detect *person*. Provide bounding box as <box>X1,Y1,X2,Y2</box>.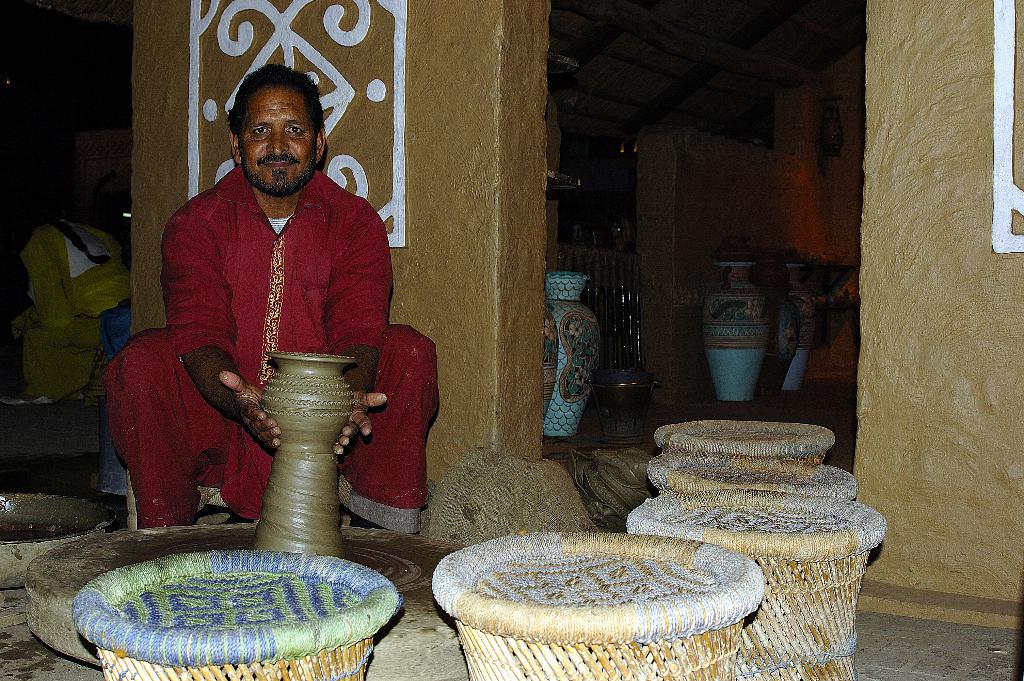
<box>132,84,405,543</box>.
